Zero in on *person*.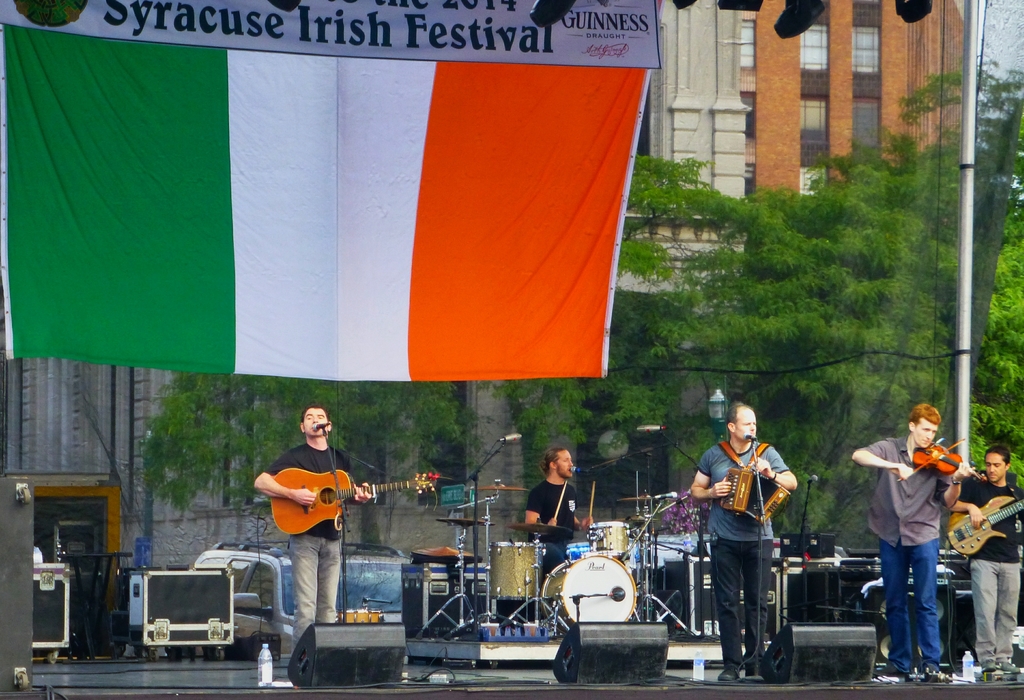
Zeroed in: <region>689, 402, 800, 682</region>.
